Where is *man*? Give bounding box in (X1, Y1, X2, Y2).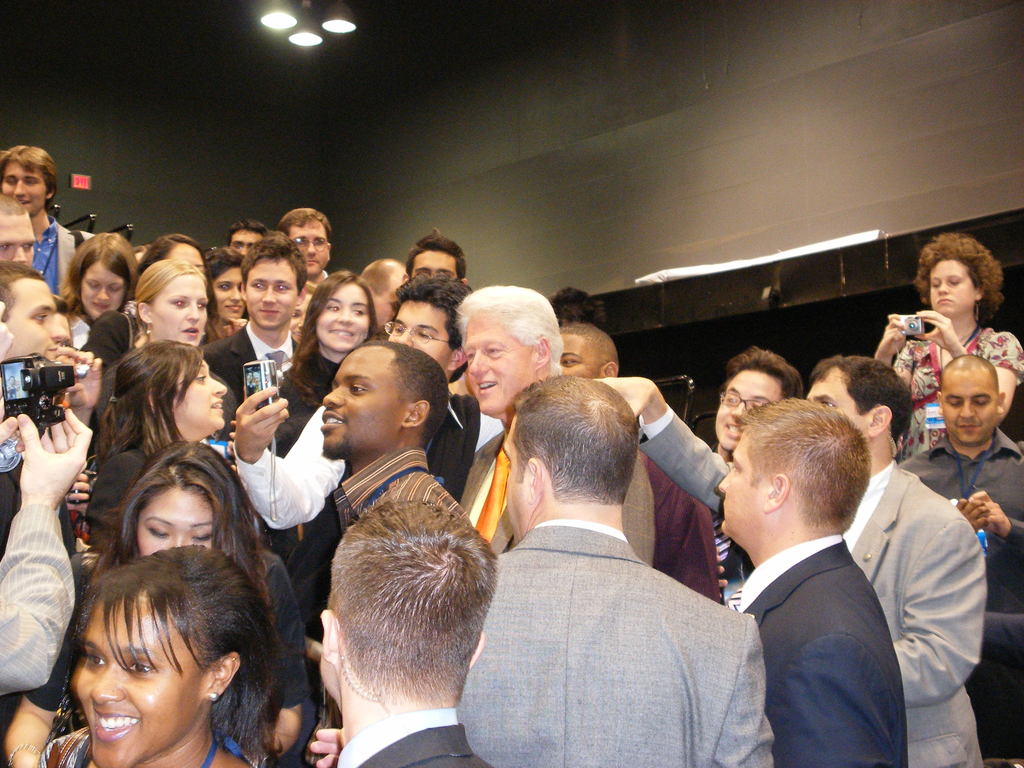
(556, 321, 618, 376).
